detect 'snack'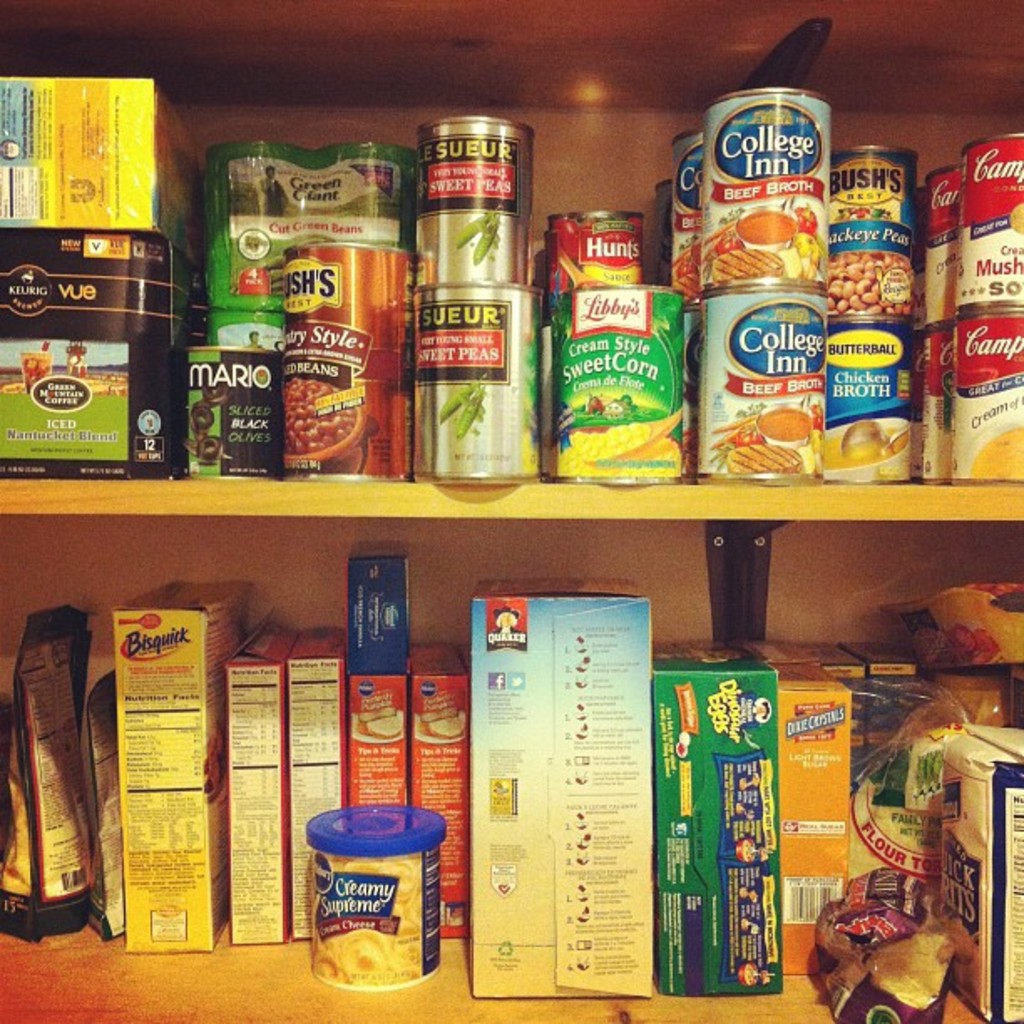
locate(719, 251, 796, 276)
